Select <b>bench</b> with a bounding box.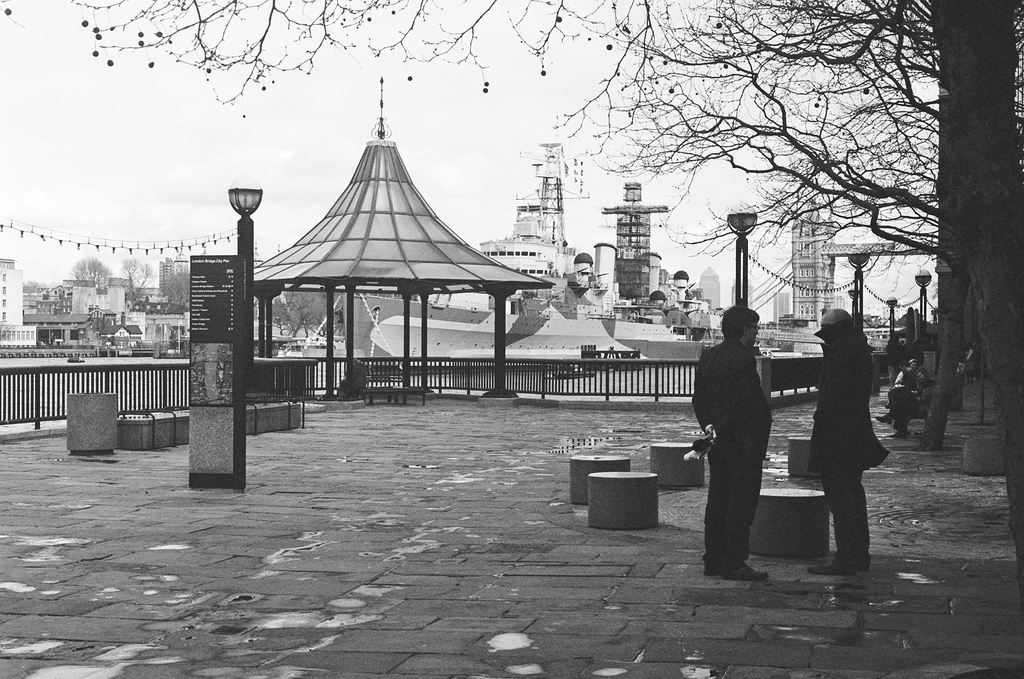
x1=362, y1=381, x2=426, y2=407.
